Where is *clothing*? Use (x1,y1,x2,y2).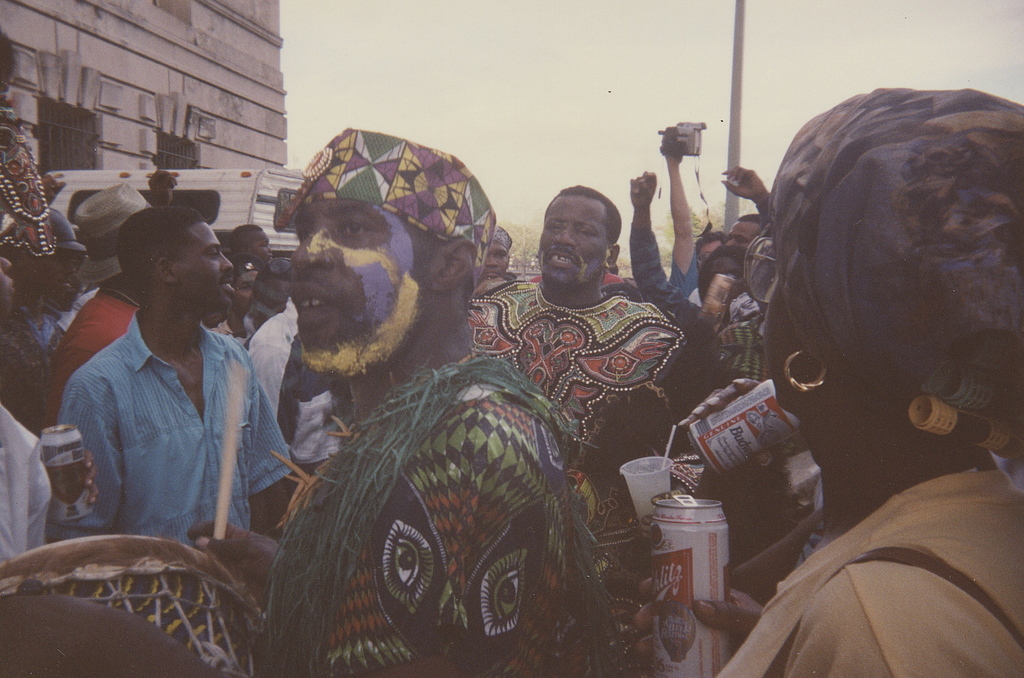
(235,355,704,677).
